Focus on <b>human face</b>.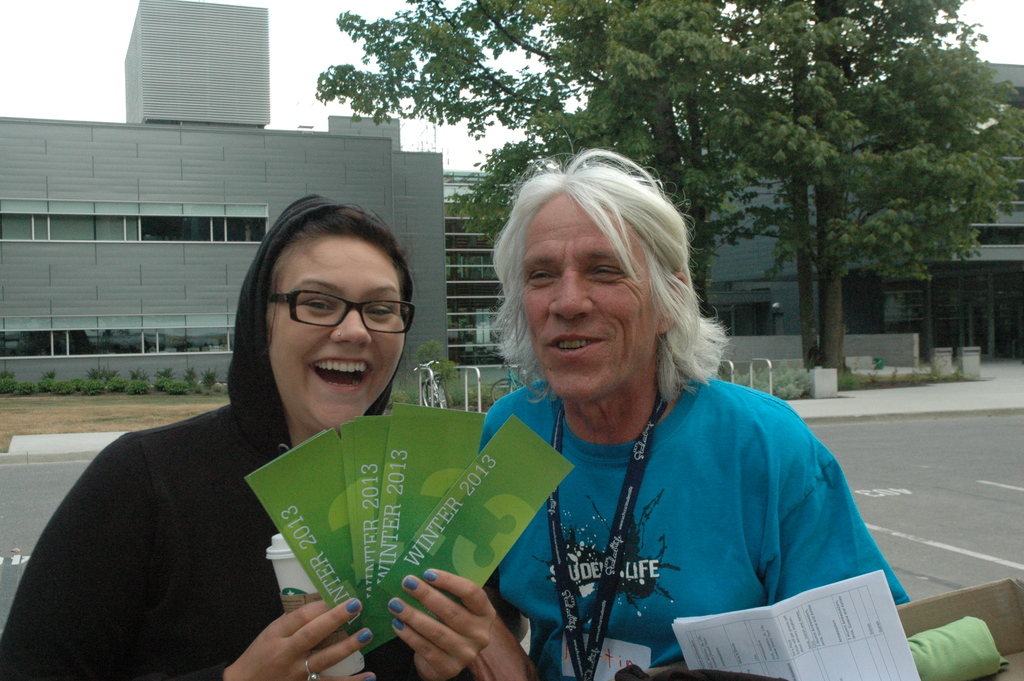
Focused at region(269, 233, 406, 429).
